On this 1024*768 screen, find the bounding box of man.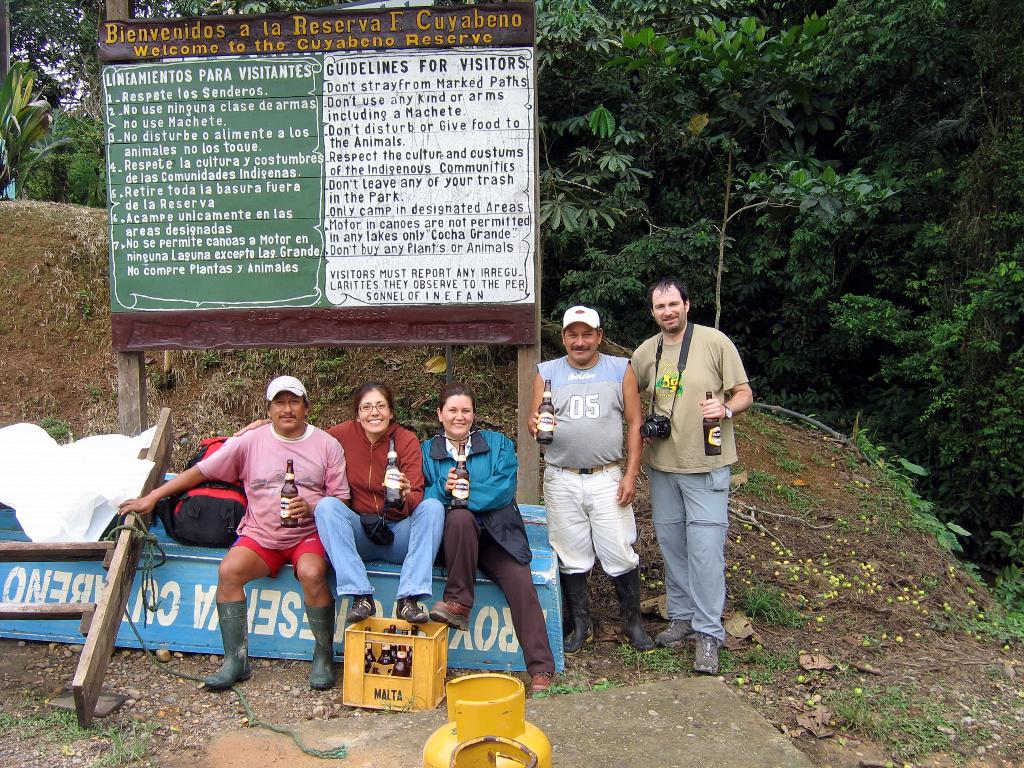
Bounding box: 519:305:648:648.
